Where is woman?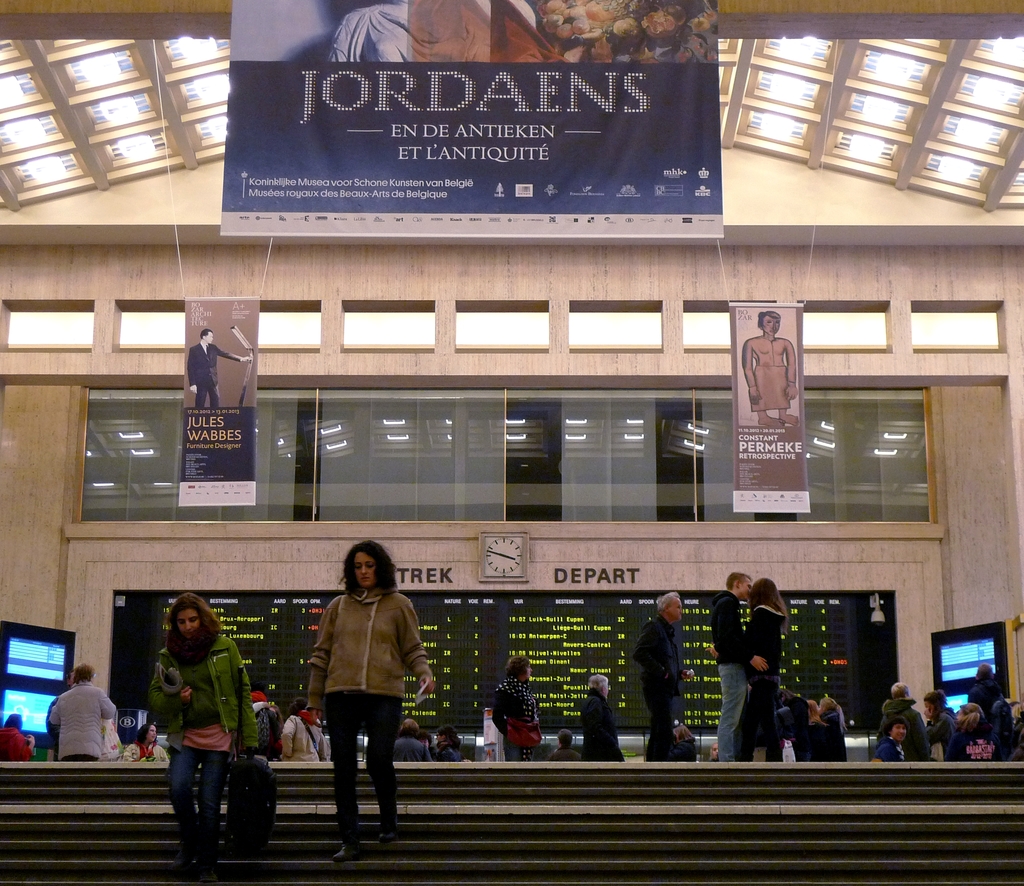
[797, 695, 818, 761].
